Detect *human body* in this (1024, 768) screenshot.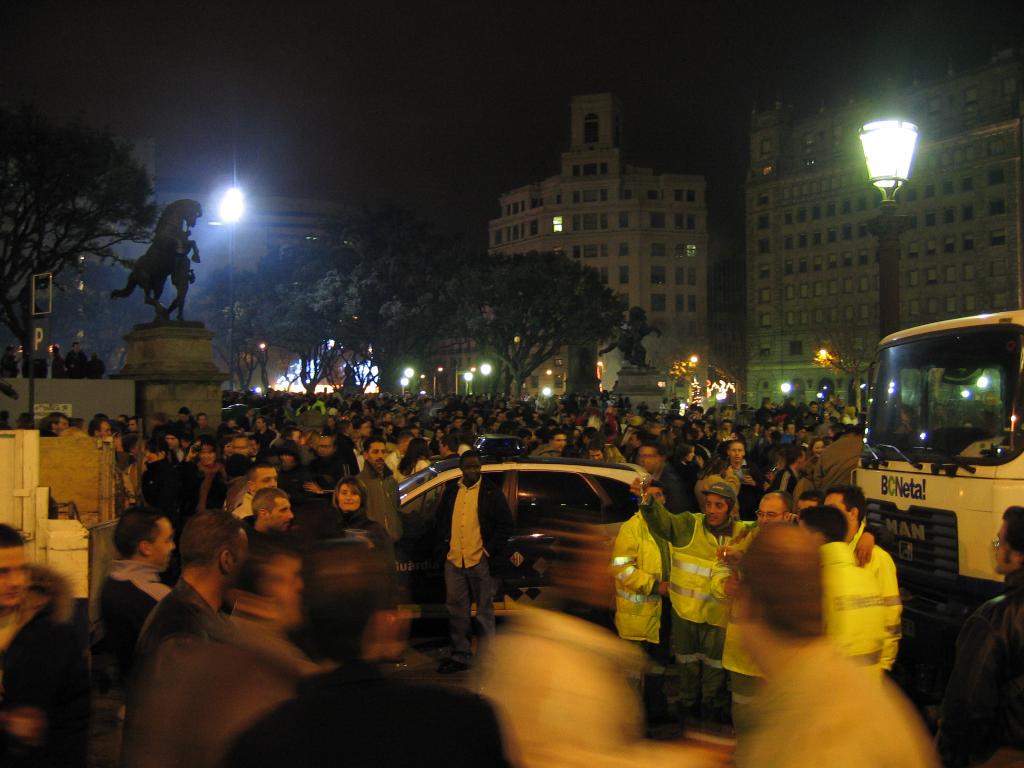
Detection: 714/479/785/725.
